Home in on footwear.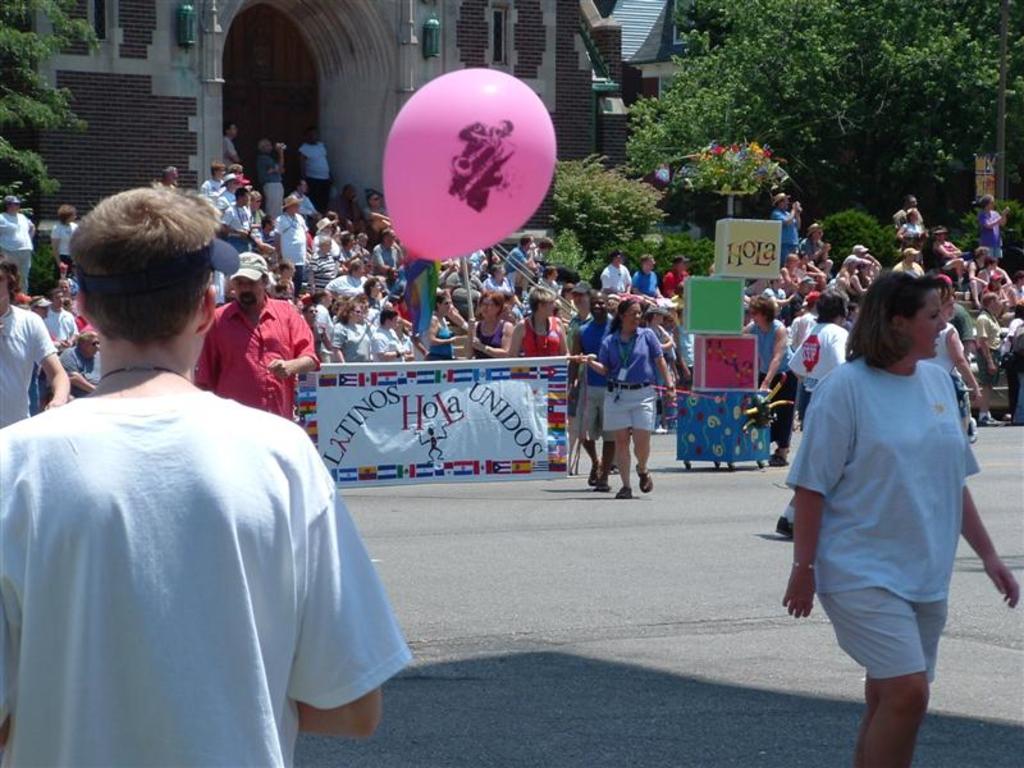
Homed in at {"left": 977, "top": 410, "right": 1000, "bottom": 425}.
